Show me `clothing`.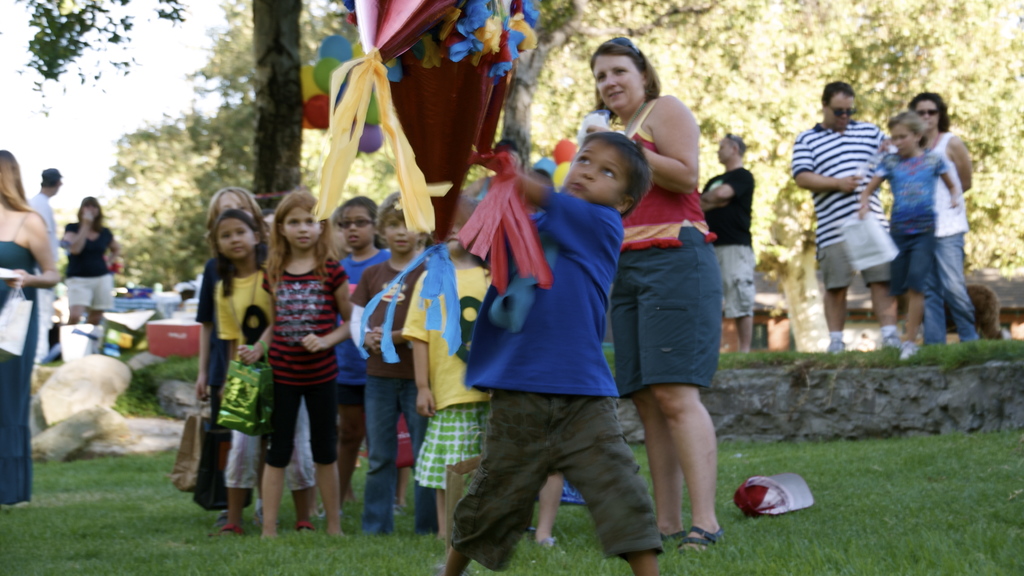
`clothing` is here: crop(192, 246, 217, 418).
